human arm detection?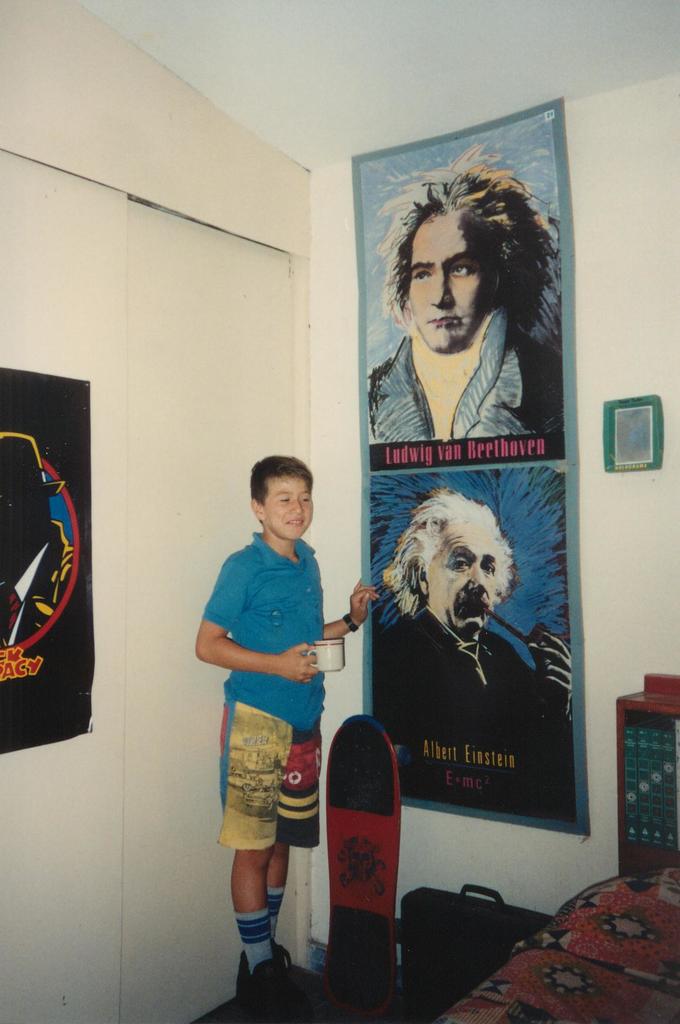
bbox(195, 565, 318, 680)
